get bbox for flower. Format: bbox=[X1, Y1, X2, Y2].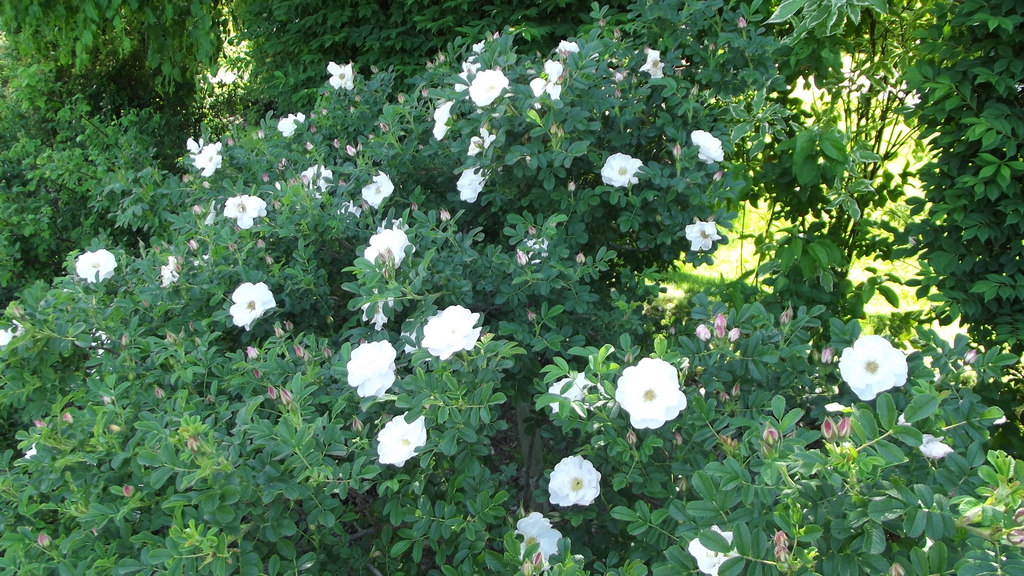
bbox=[373, 404, 435, 467].
